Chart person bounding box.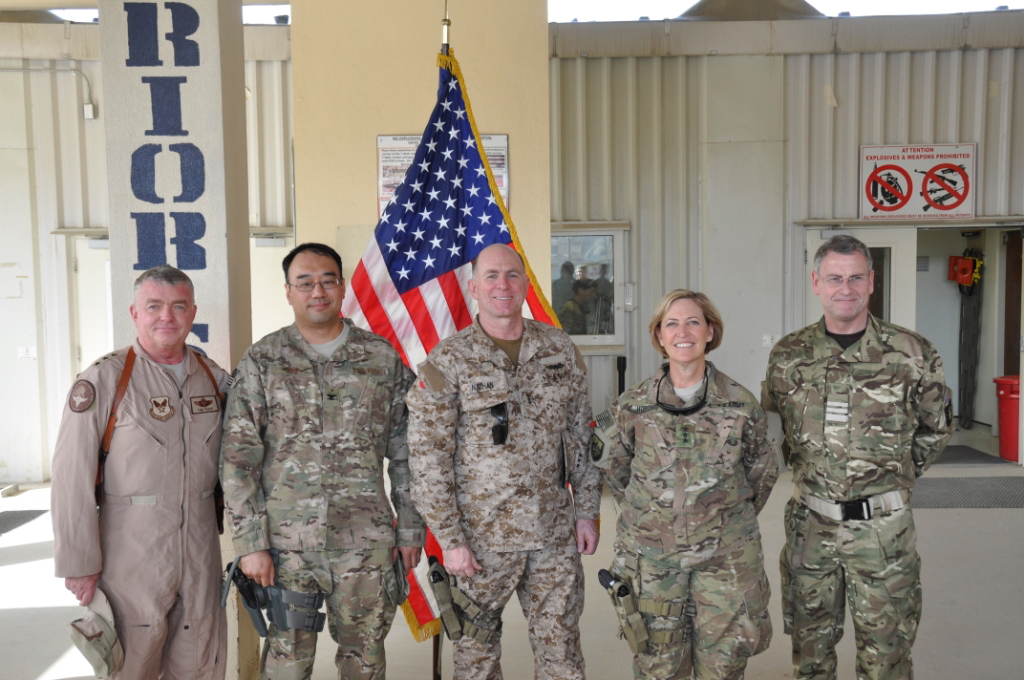
Charted: (left=576, top=264, right=586, bottom=274).
